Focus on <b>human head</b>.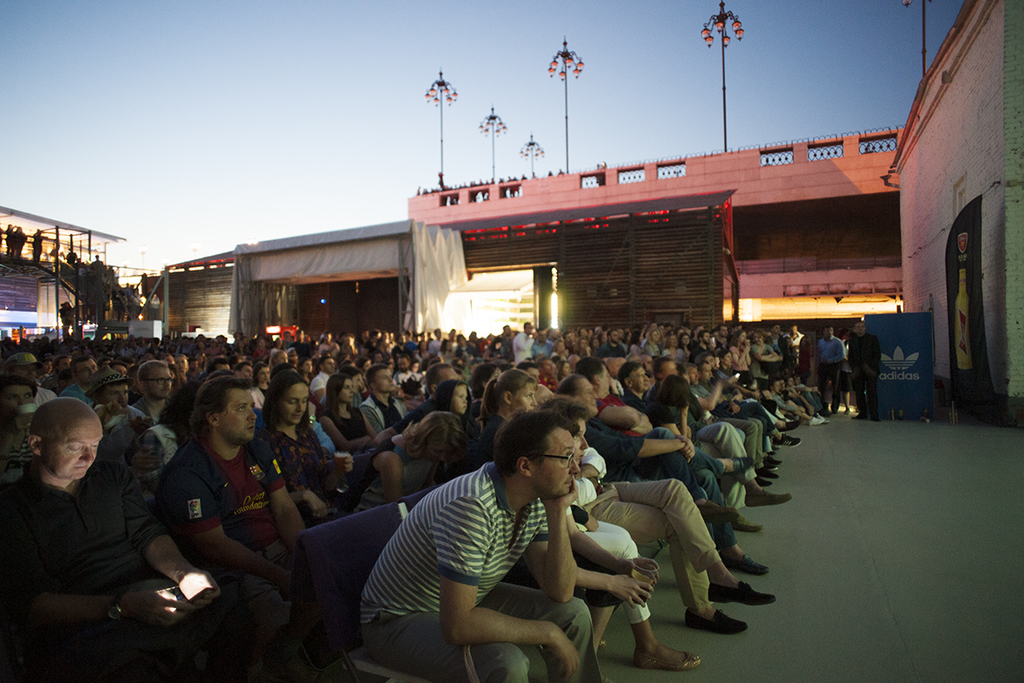
Focused at box=[267, 372, 312, 426].
